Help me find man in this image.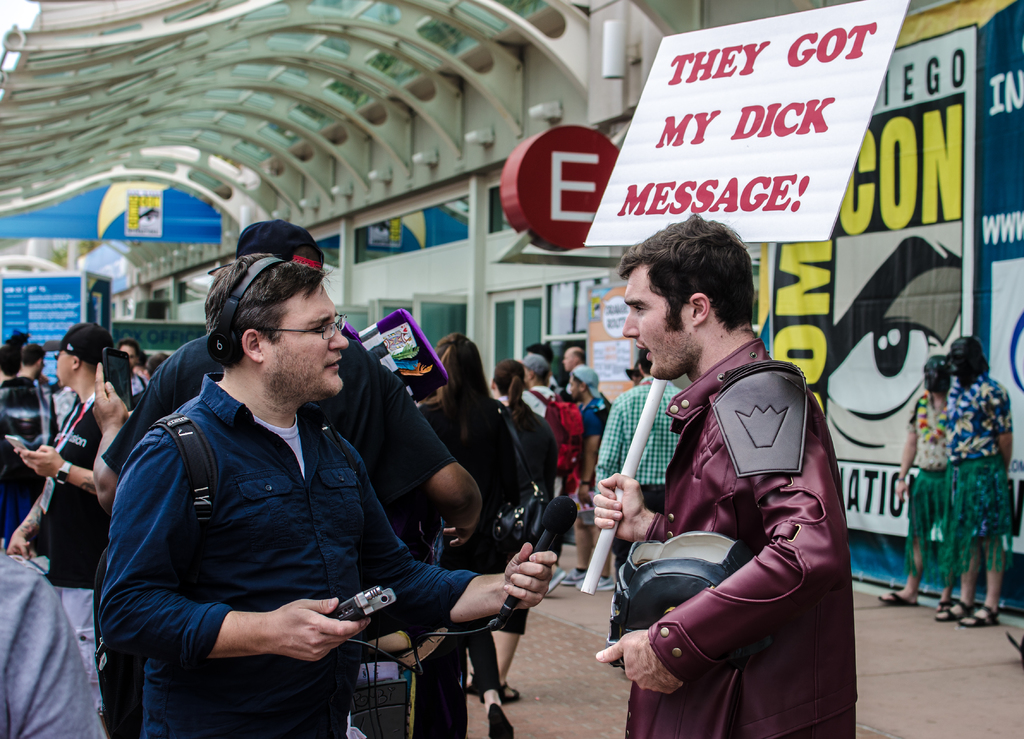
Found it: locate(143, 346, 179, 385).
